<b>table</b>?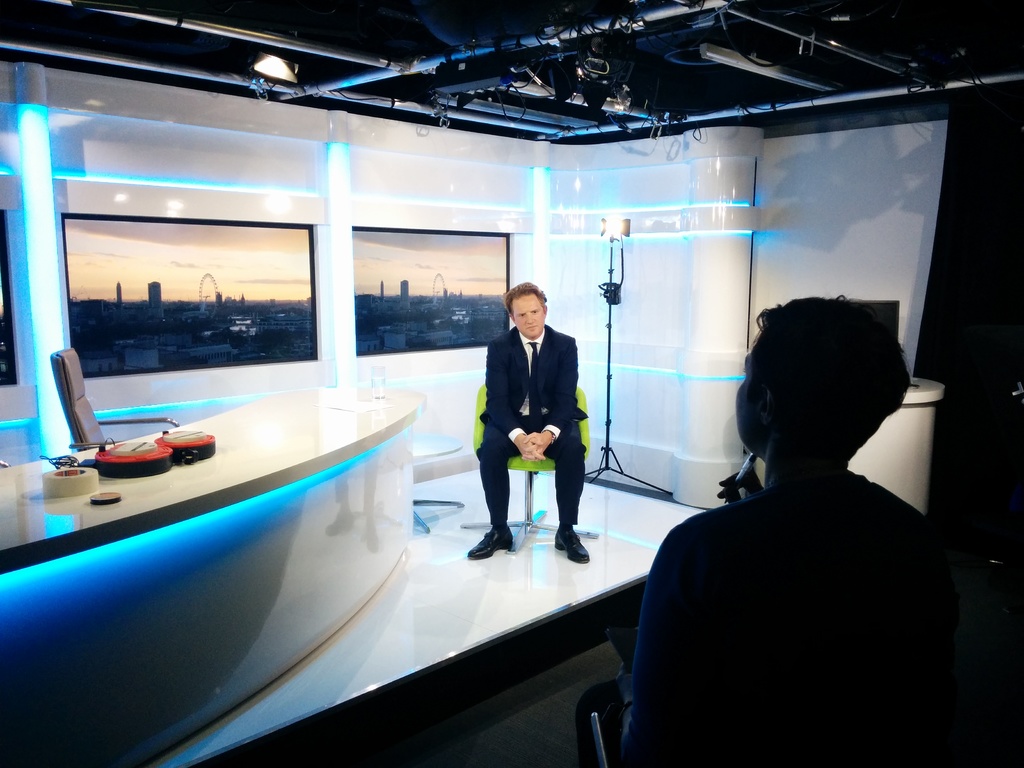
bbox(3, 371, 471, 740)
